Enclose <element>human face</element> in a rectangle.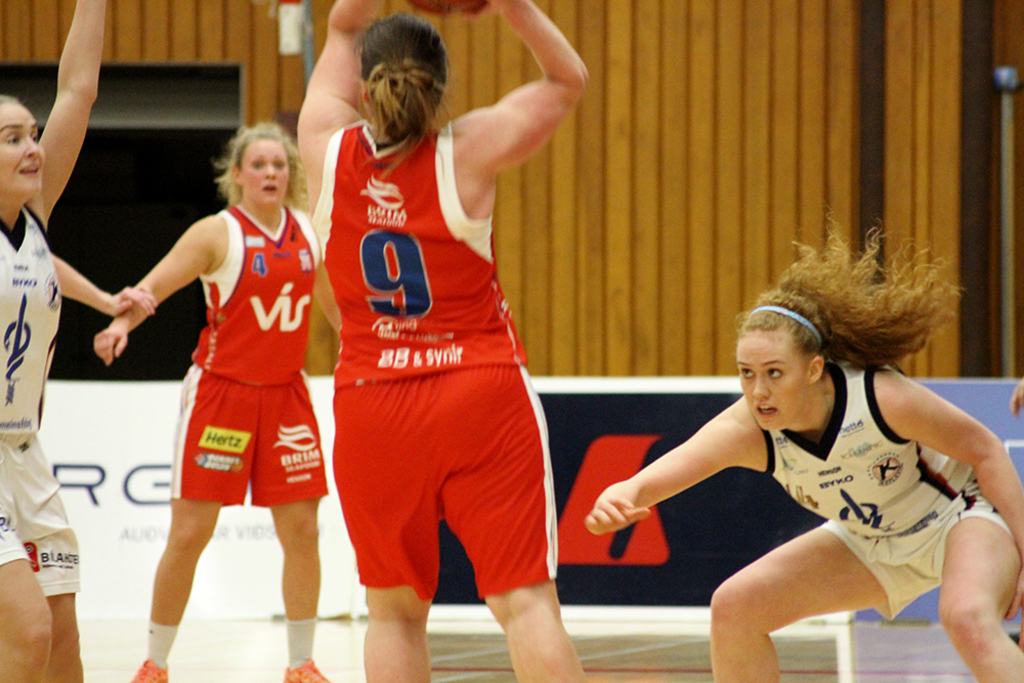
select_region(735, 331, 805, 430).
